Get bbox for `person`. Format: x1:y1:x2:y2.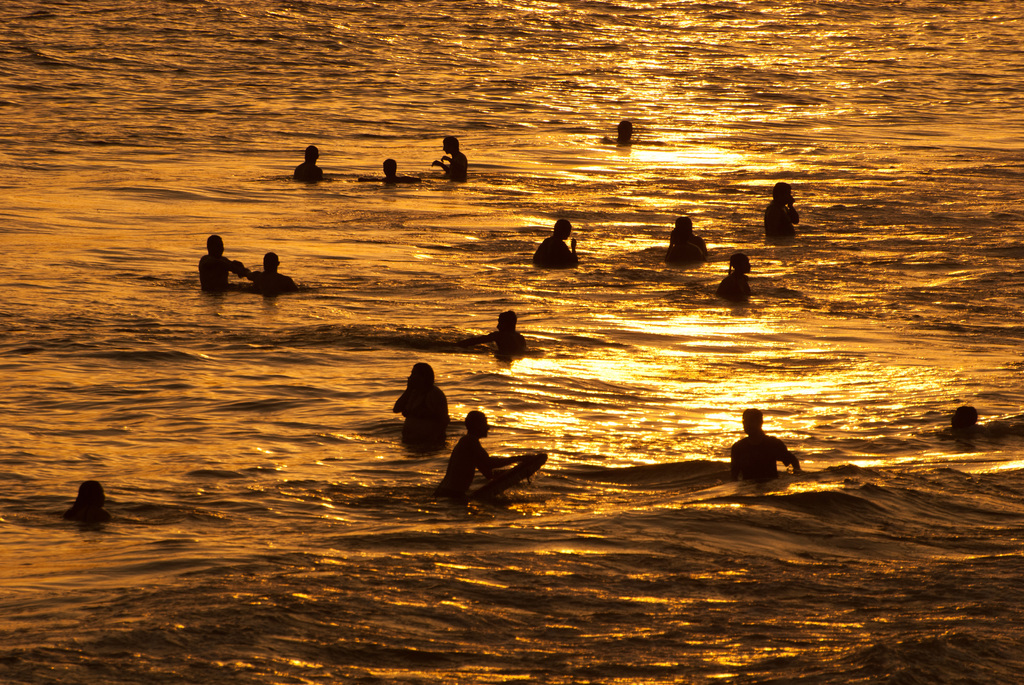
353:159:424:184.
